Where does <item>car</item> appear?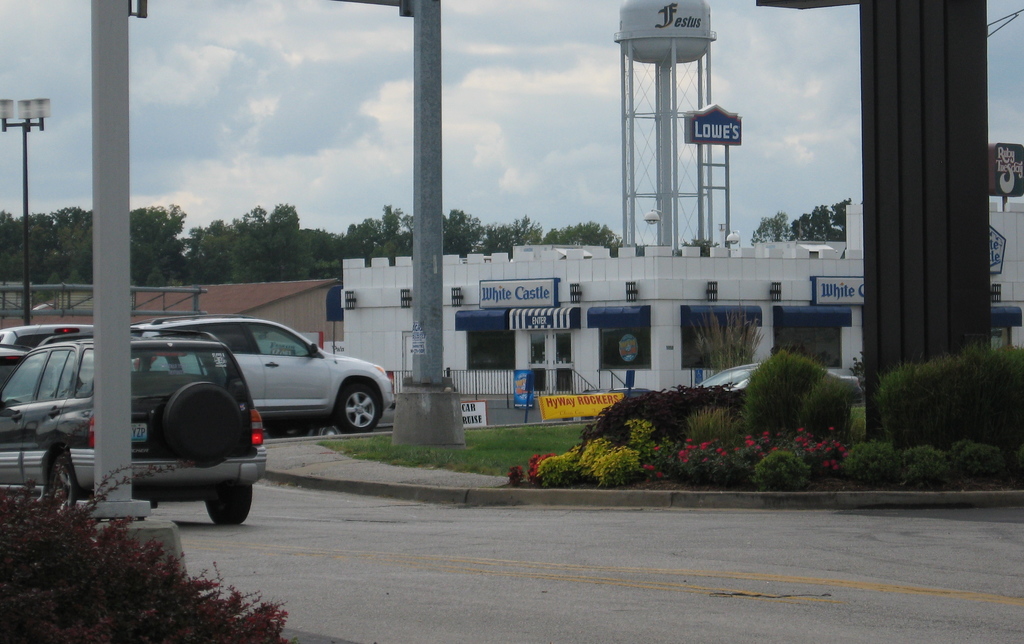
Appears at [130,313,394,433].
